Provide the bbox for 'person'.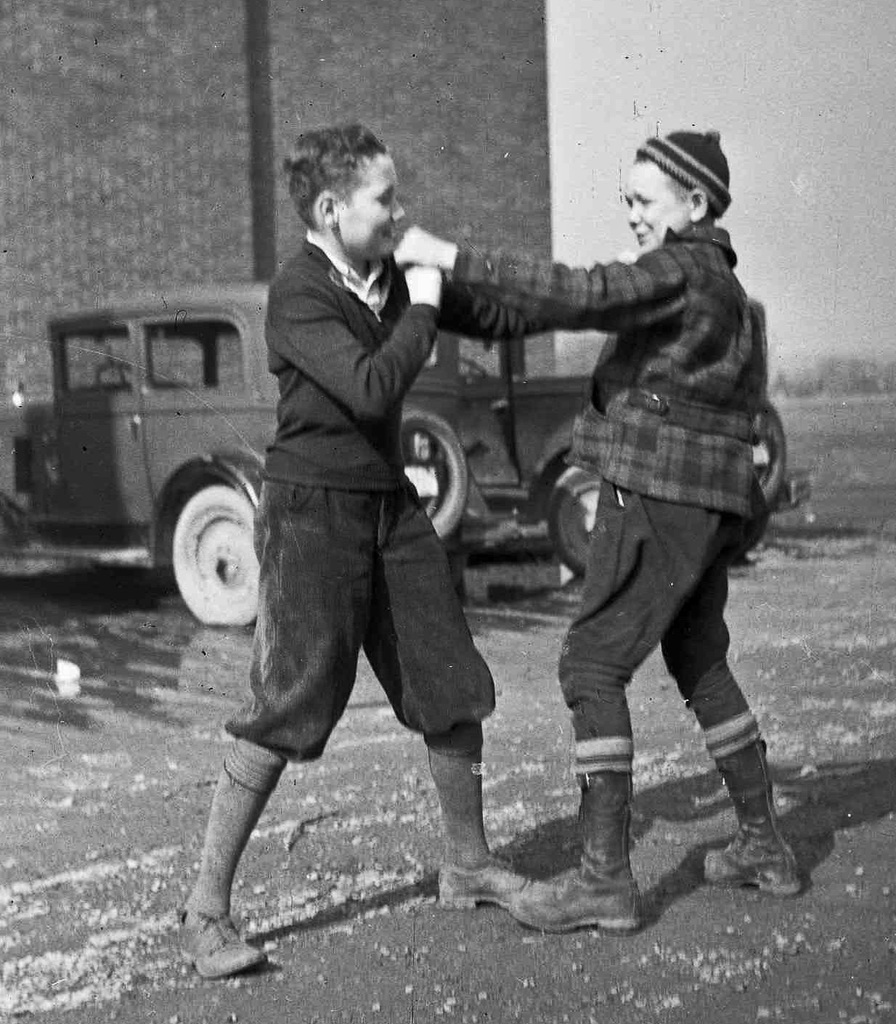
region(497, 75, 790, 922).
